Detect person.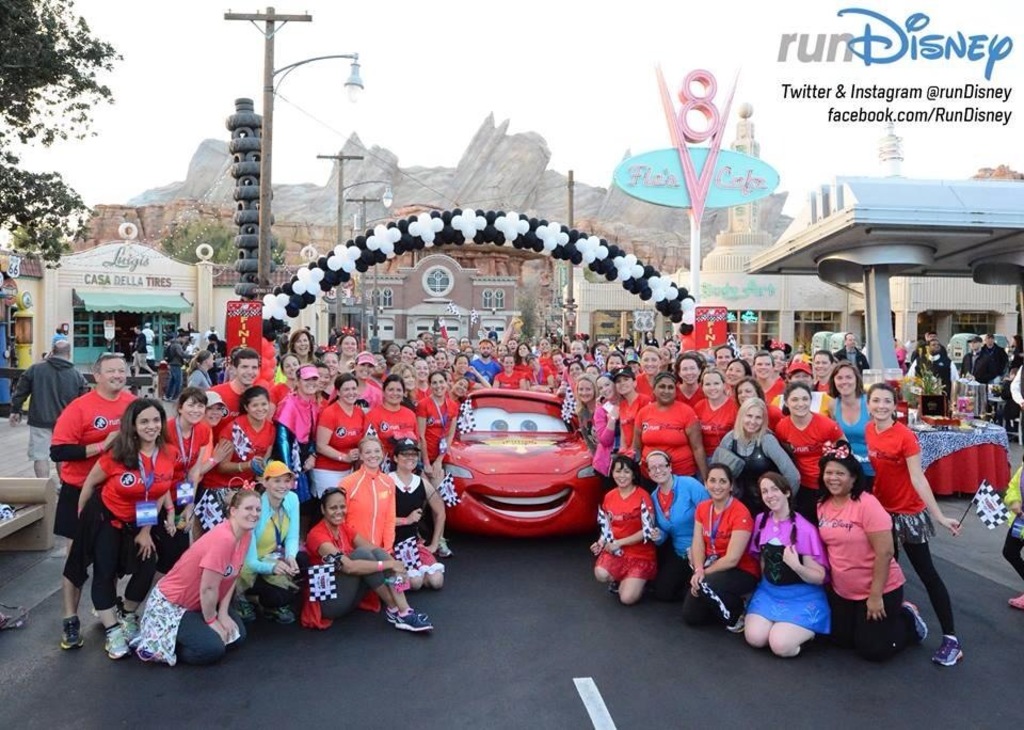
Detected at box(622, 370, 713, 477).
